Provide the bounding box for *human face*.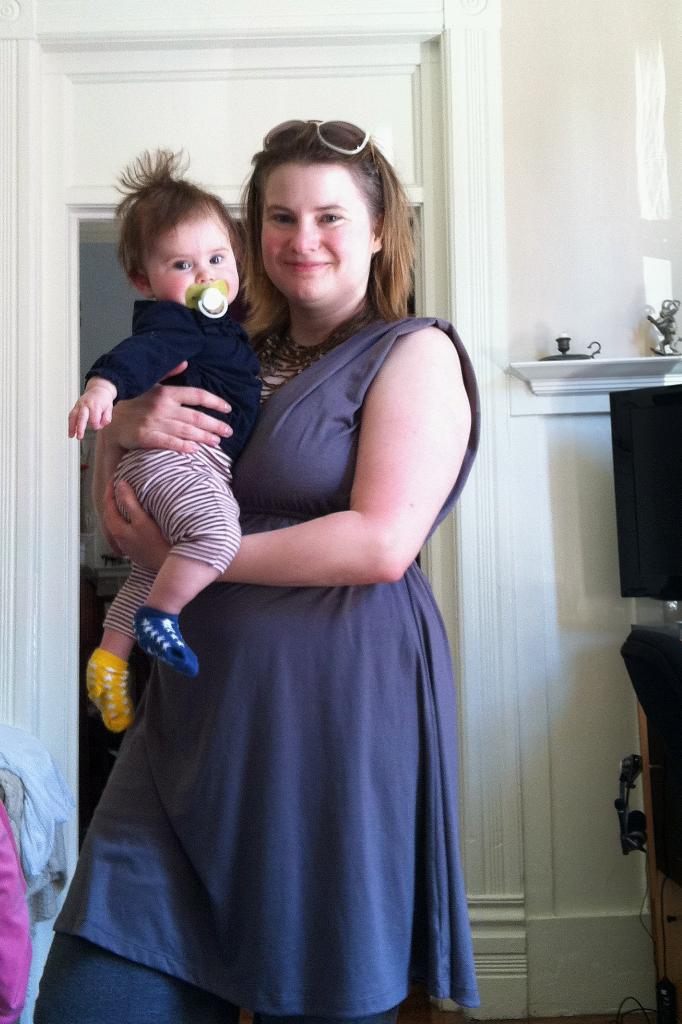
(x1=255, y1=160, x2=369, y2=298).
